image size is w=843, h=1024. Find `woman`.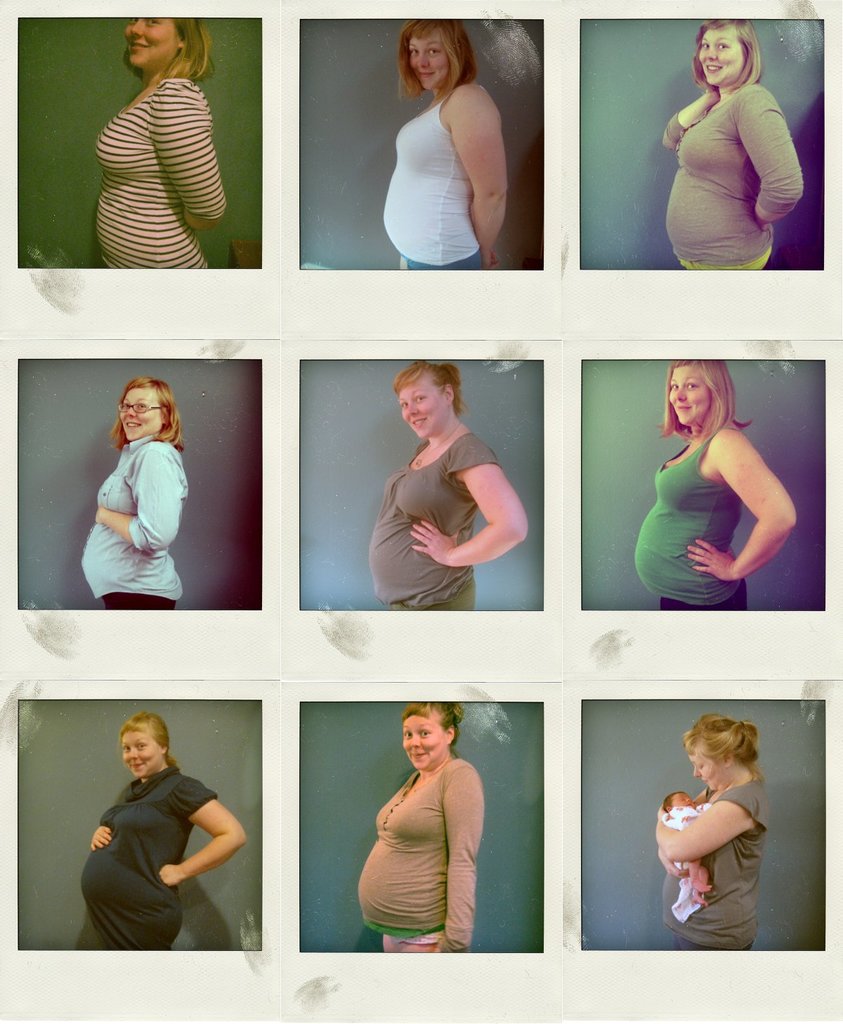
367, 364, 531, 610.
